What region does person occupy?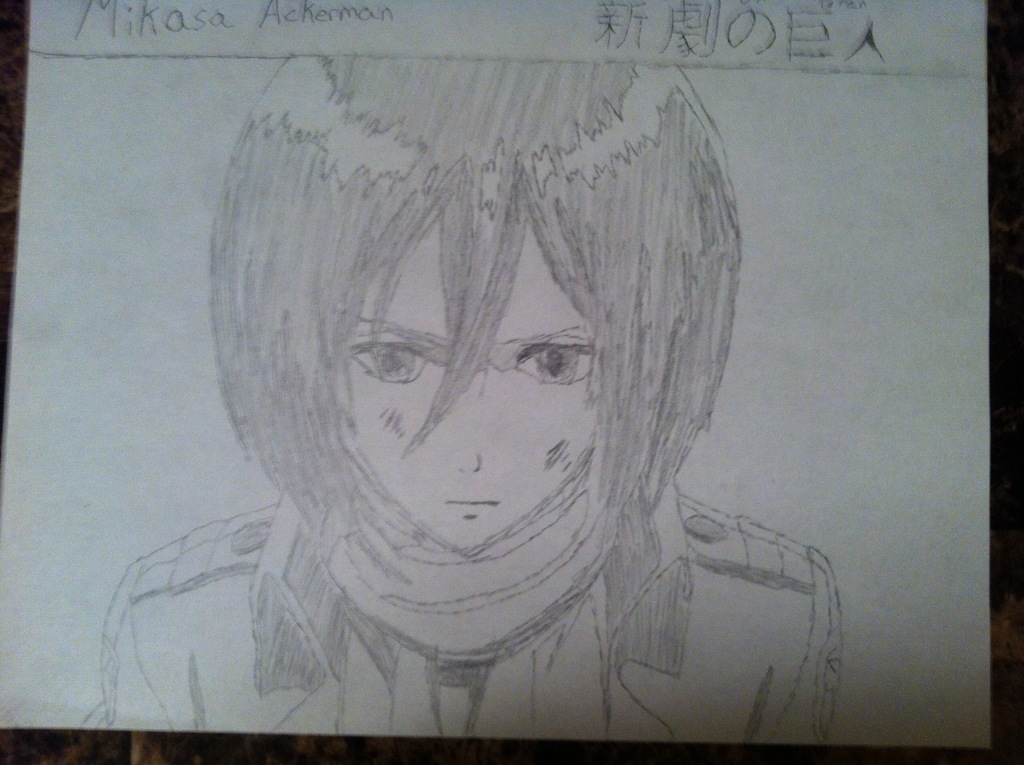
(x1=93, y1=51, x2=858, y2=748).
